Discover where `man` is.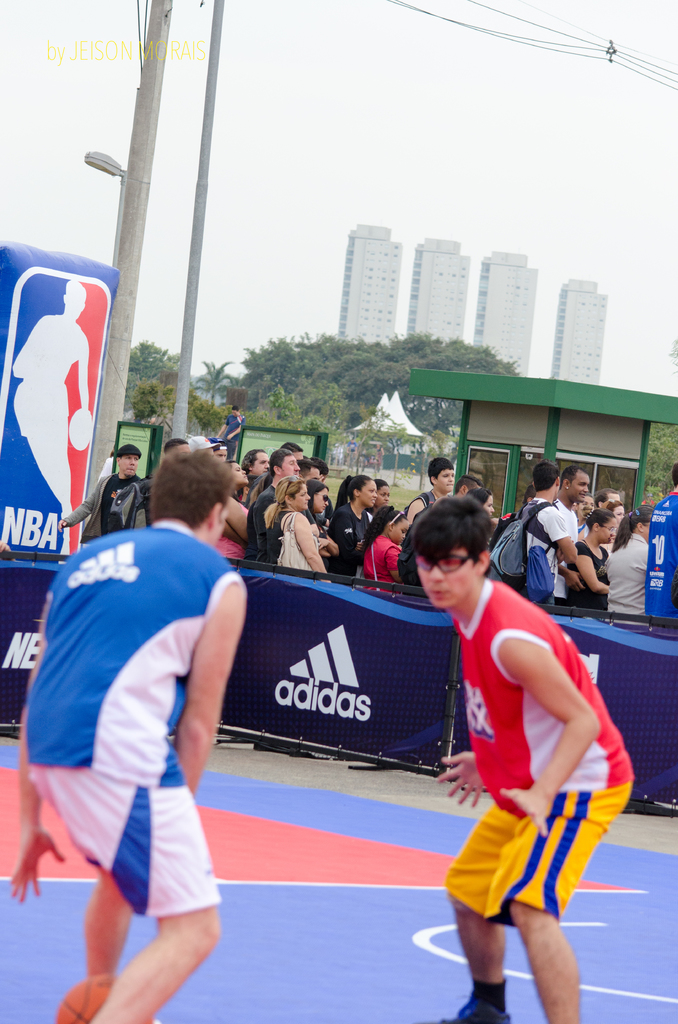
Discovered at <region>242, 445, 278, 476</region>.
